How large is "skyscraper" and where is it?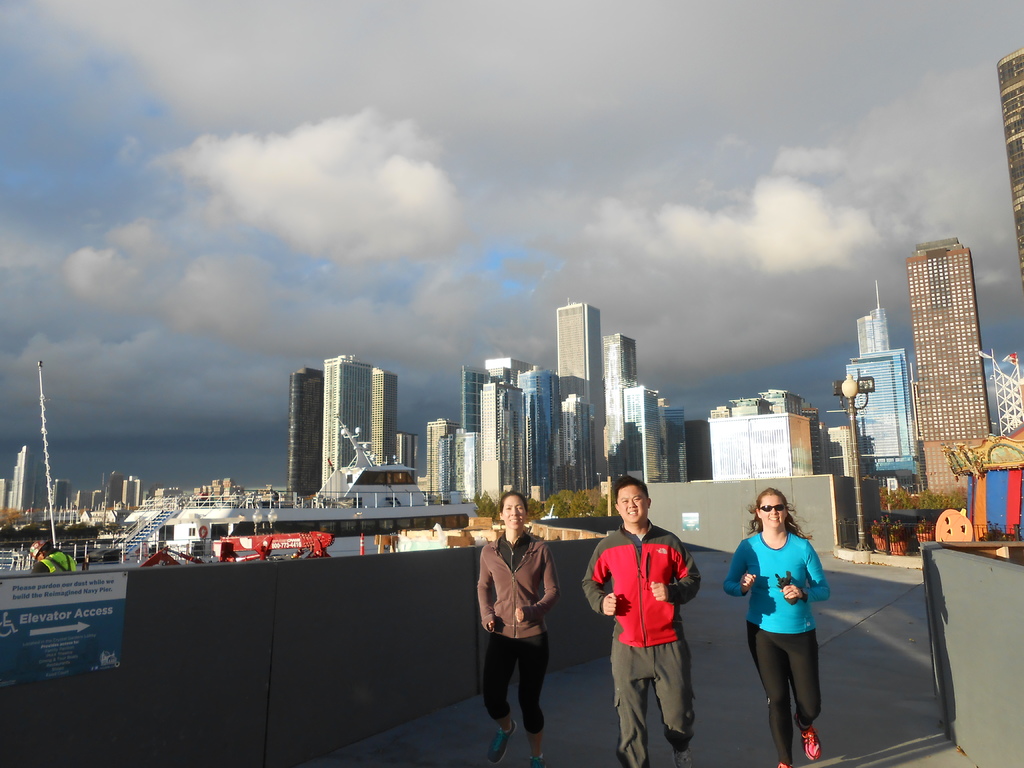
Bounding box: BBox(992, 47, 1023, 285).
